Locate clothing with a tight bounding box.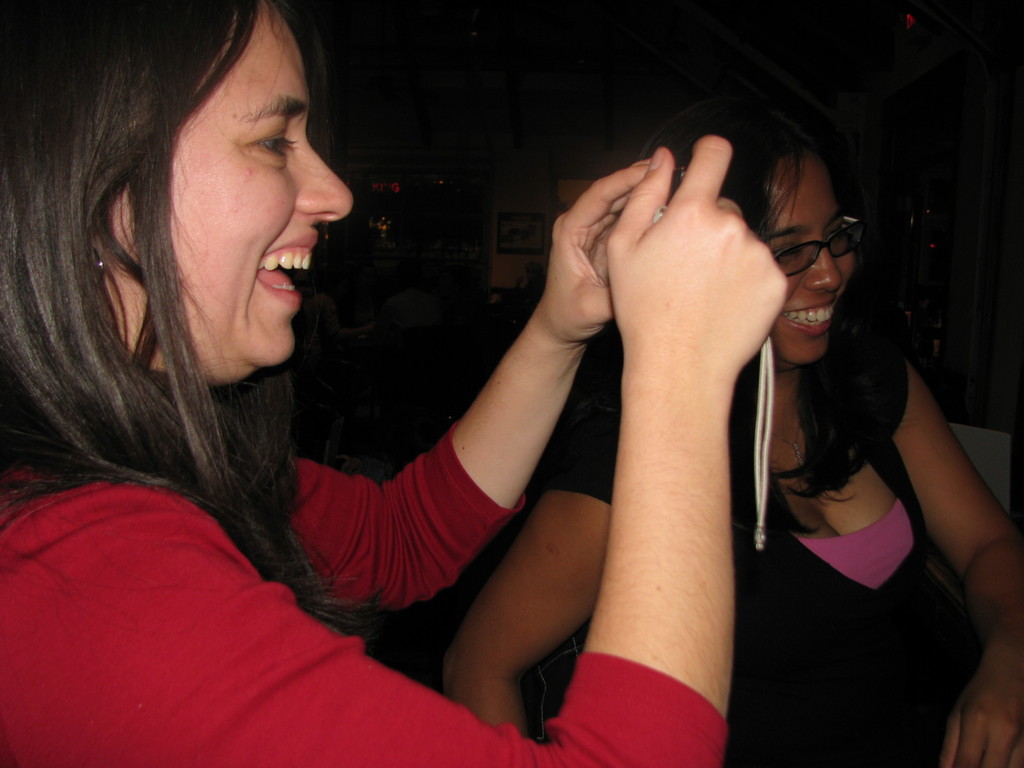
x1=554 y1=397 x2=971 y2=767.
